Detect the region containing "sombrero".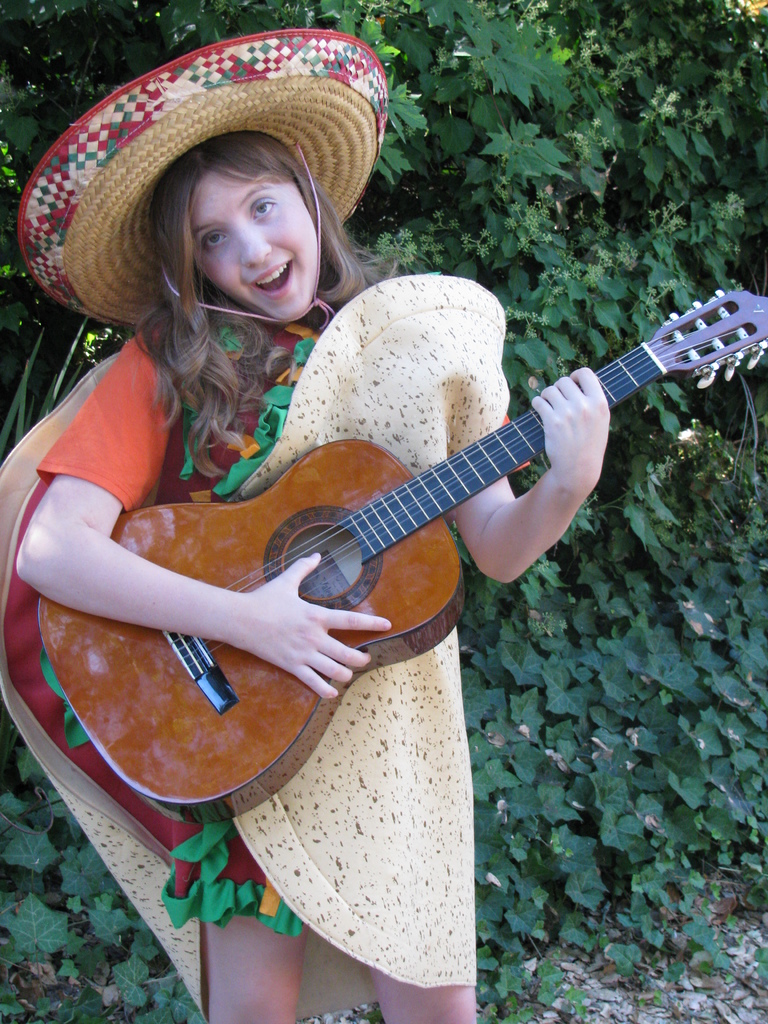
pyautogui.locateOnScreen(35, 21, 397, 349).
